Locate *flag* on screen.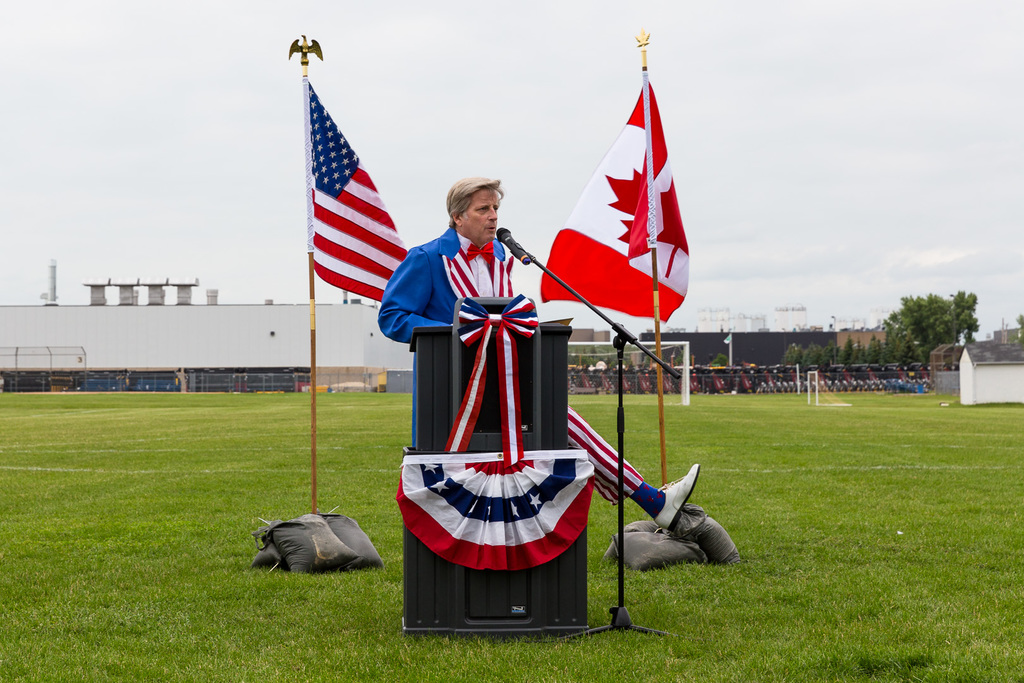
On screen at x1=297, y1=76, x2=412, y2=313.
